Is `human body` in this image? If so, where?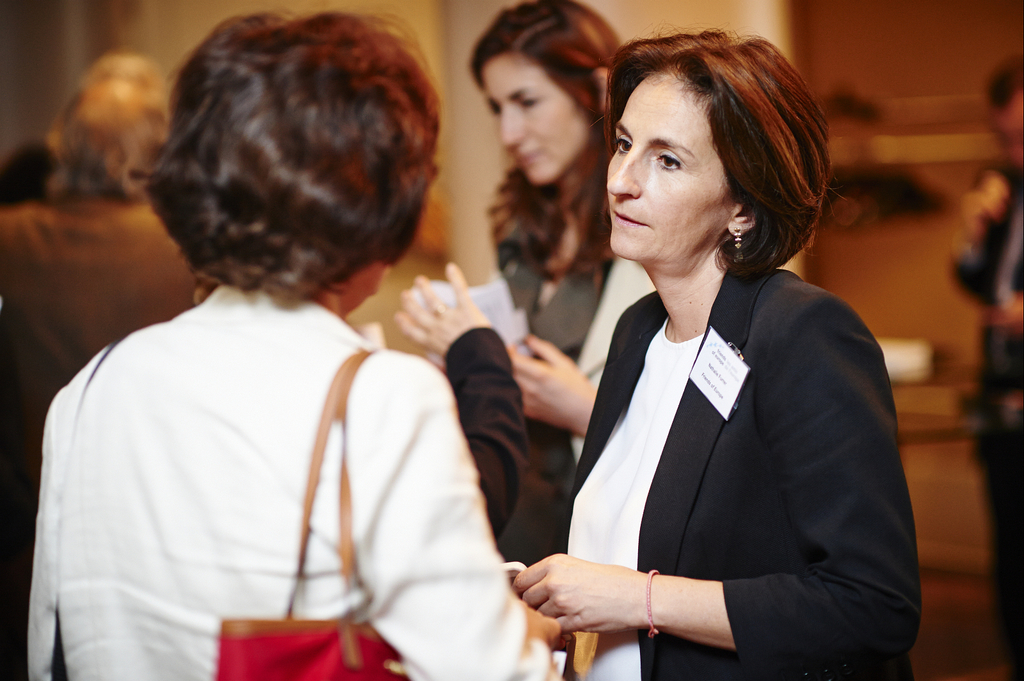
Yes, at detection(506, 259, 921, 680).
